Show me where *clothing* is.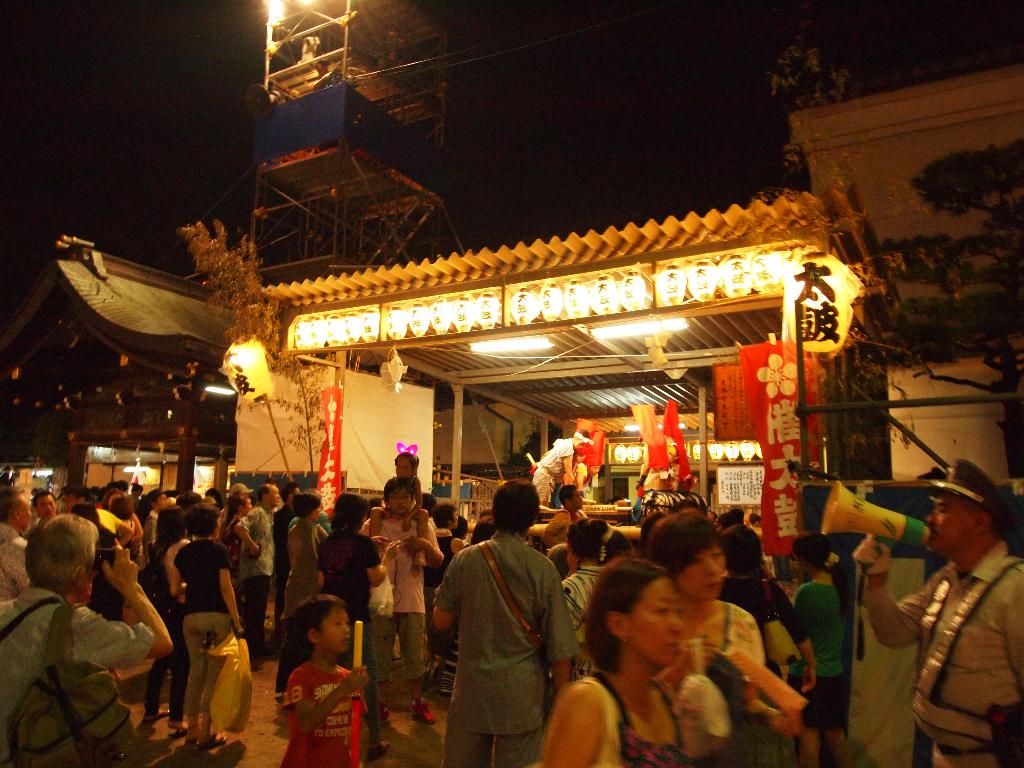
*clothing* is at bbox=(0, 579, 158, 767).
